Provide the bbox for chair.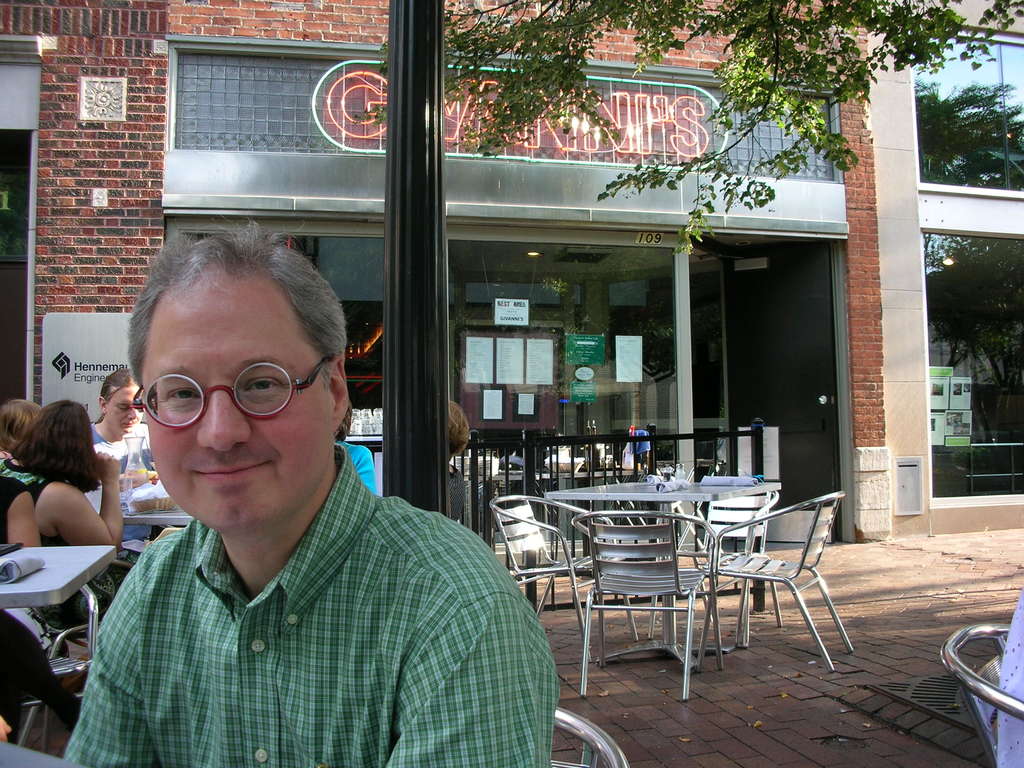
(938, 628, 1023, 767).
